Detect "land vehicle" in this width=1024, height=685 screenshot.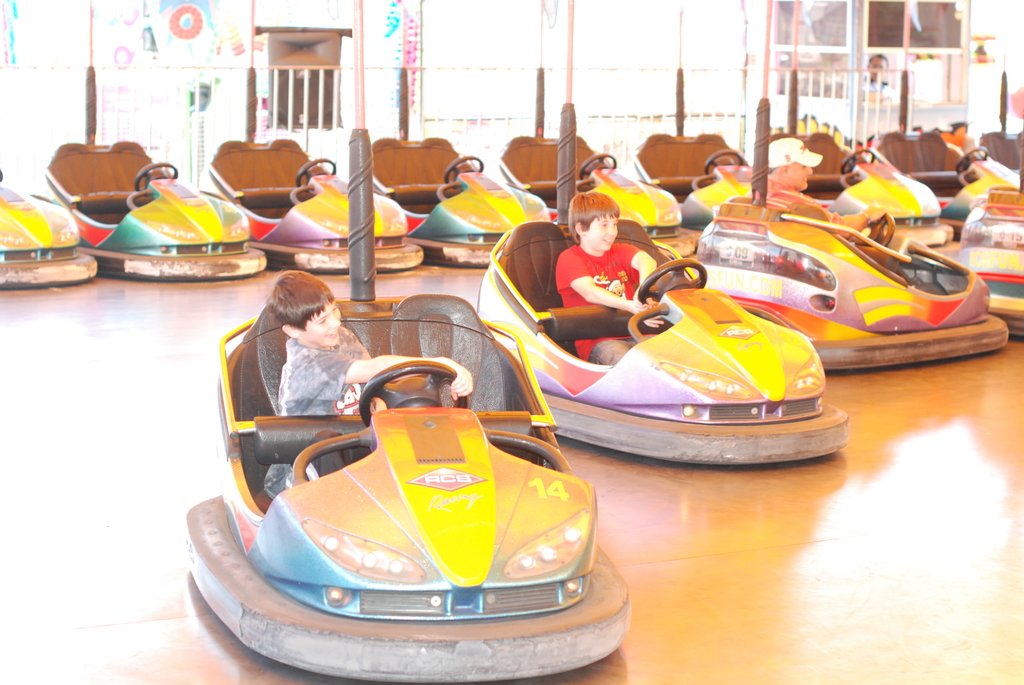
Detection: BBox(0, 170, 100, 288).
